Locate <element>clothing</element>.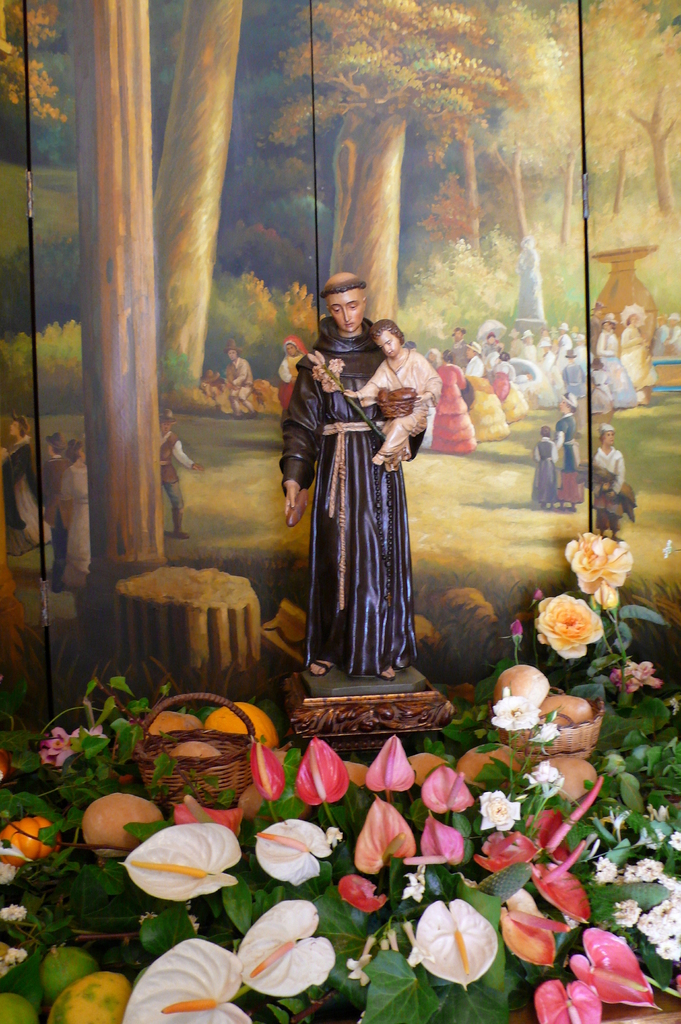
Bounding box: 557, 414, 589, 505.
